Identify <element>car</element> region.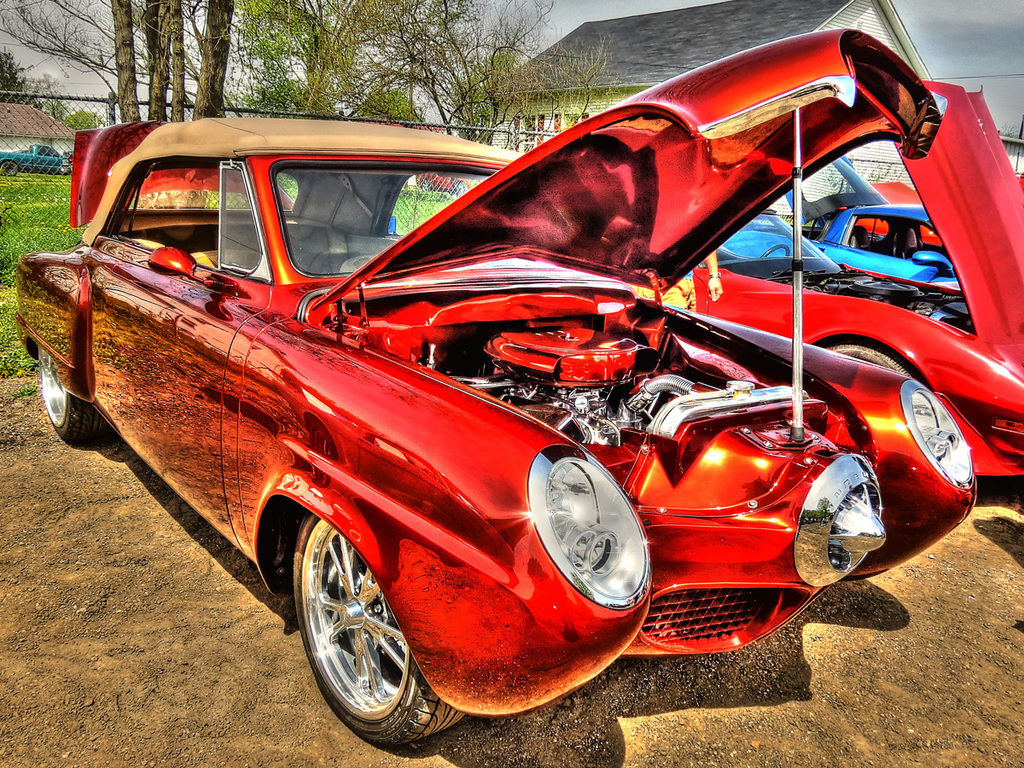
Region: bbox=[786, 152, 963, 286].
